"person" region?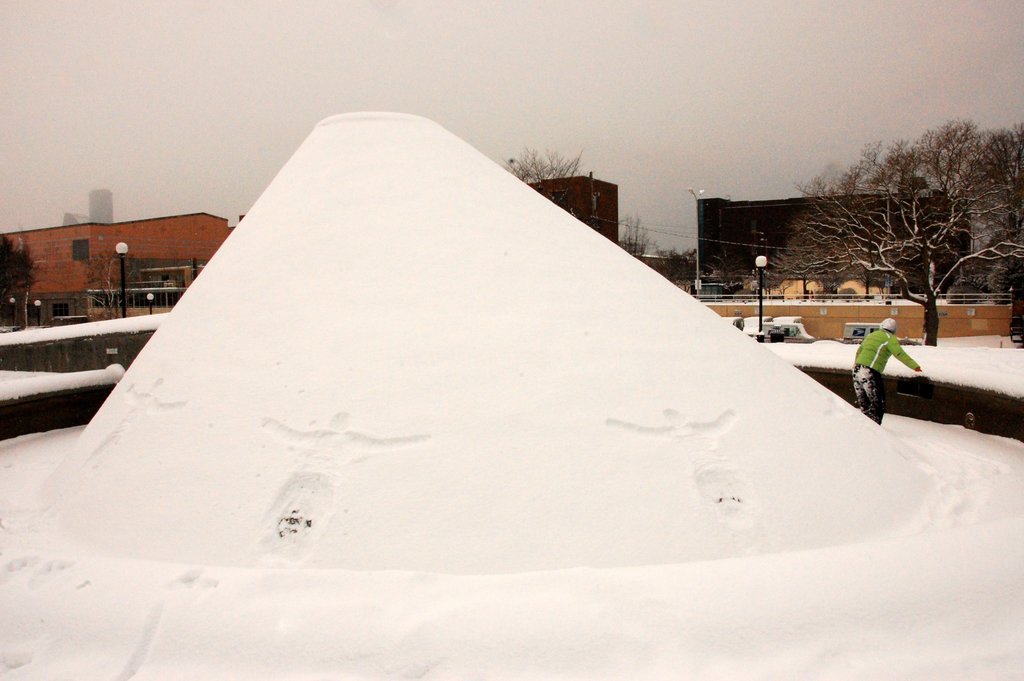
862:311:924:415
